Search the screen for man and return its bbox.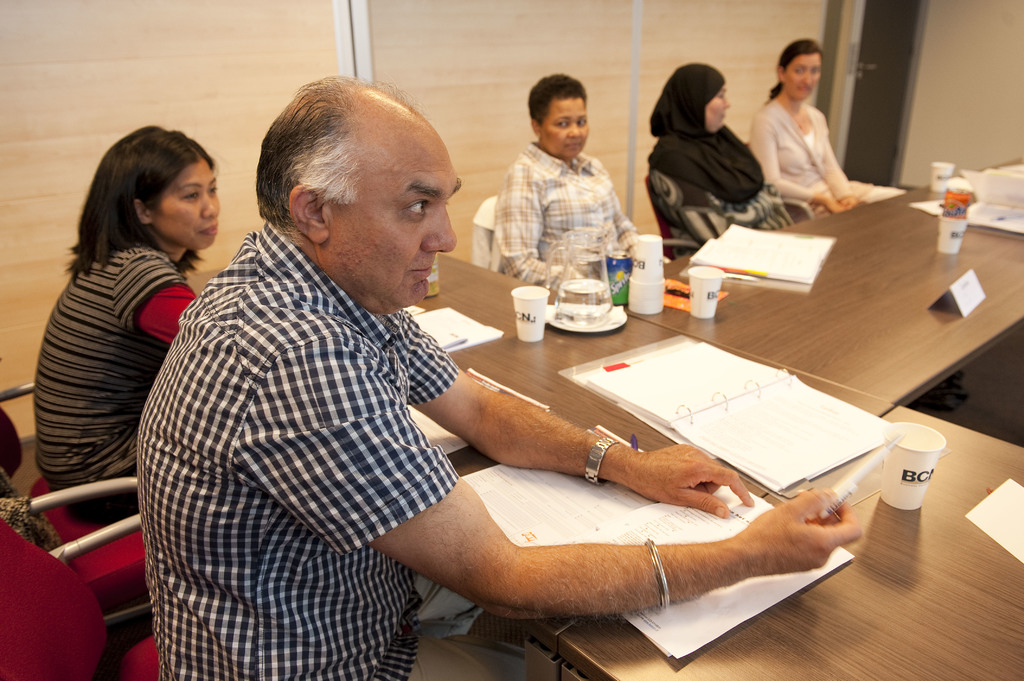
Found: x1=136 y1=72 x2=869 y2=680.
